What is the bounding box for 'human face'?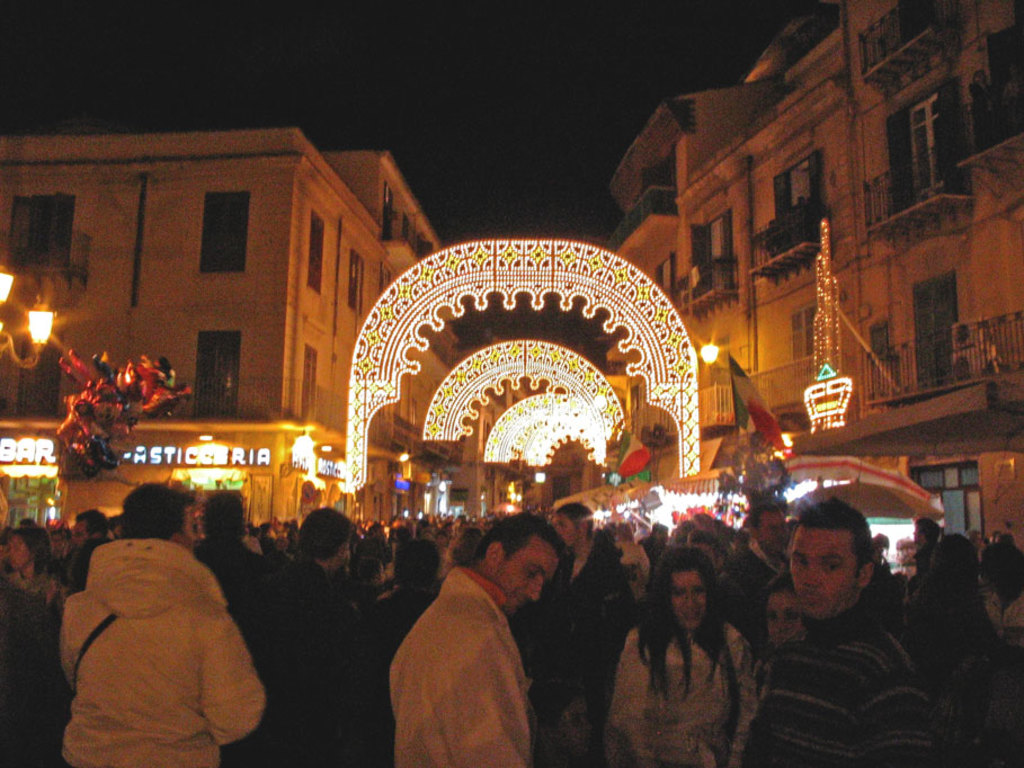
760:511:786:553.
